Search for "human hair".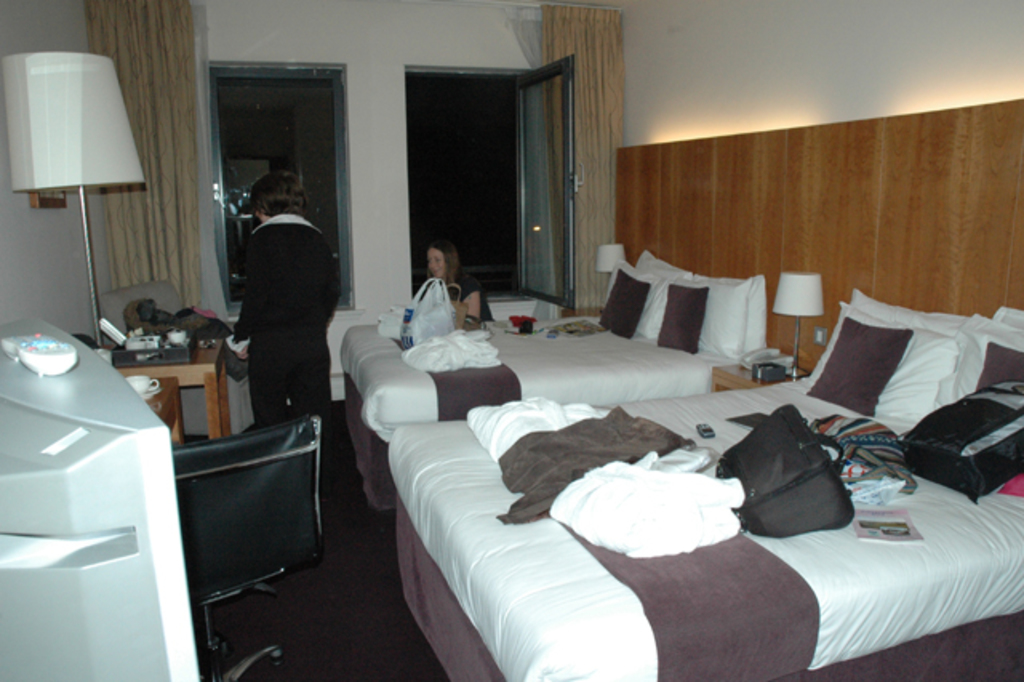
Found at select_region(424, 242, 459, 277).
